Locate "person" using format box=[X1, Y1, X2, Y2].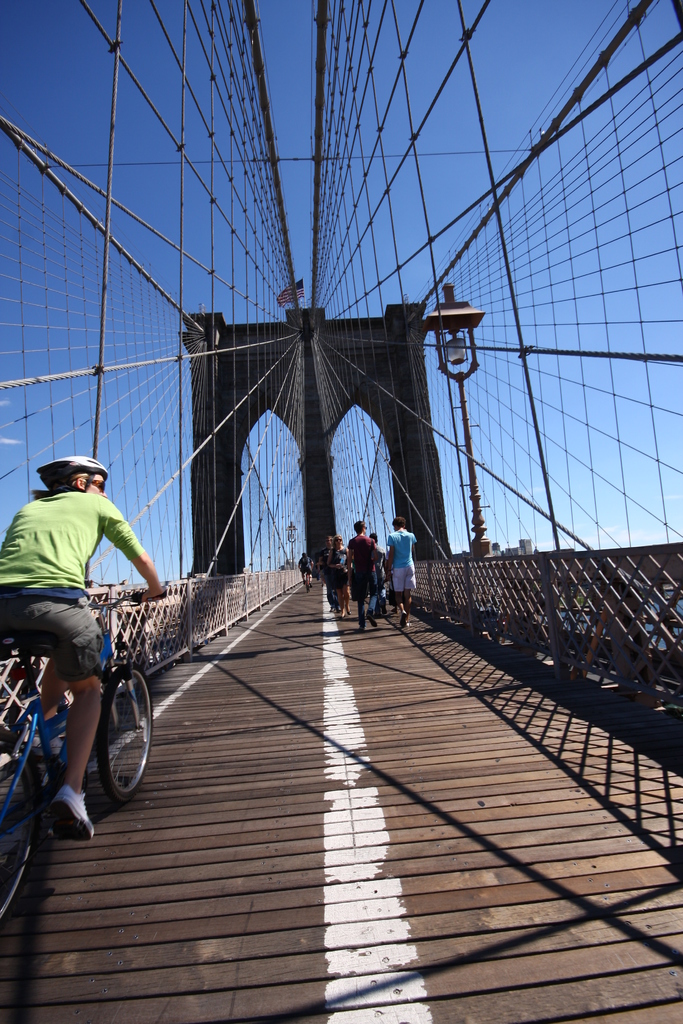
box=[340, 511, 384, 634].
